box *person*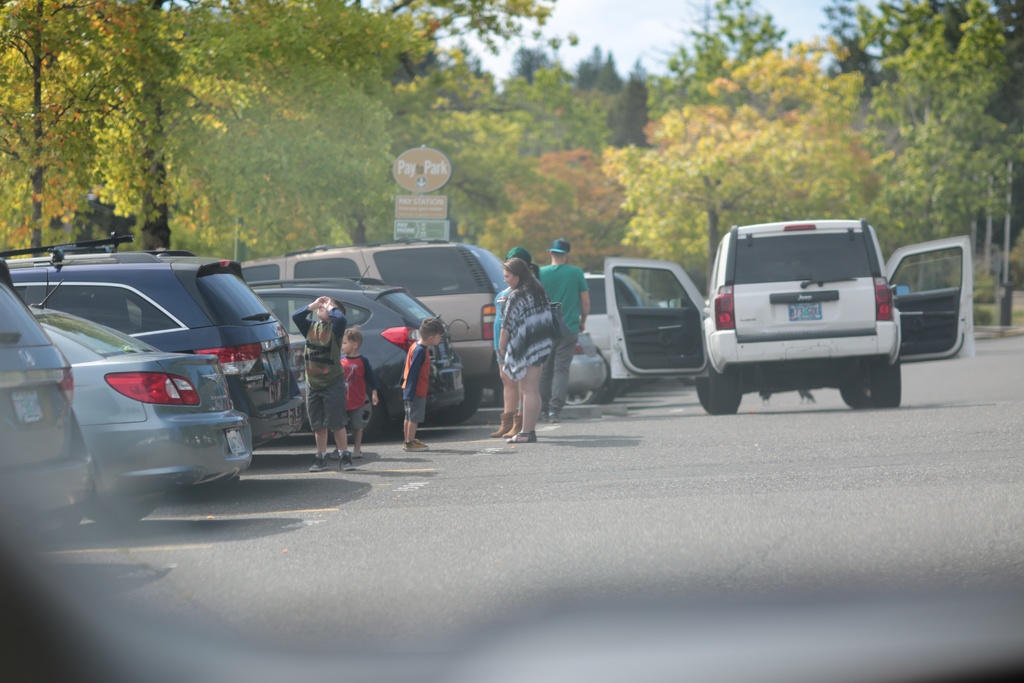
x1=493, y1=243, x2=534, y2=443
